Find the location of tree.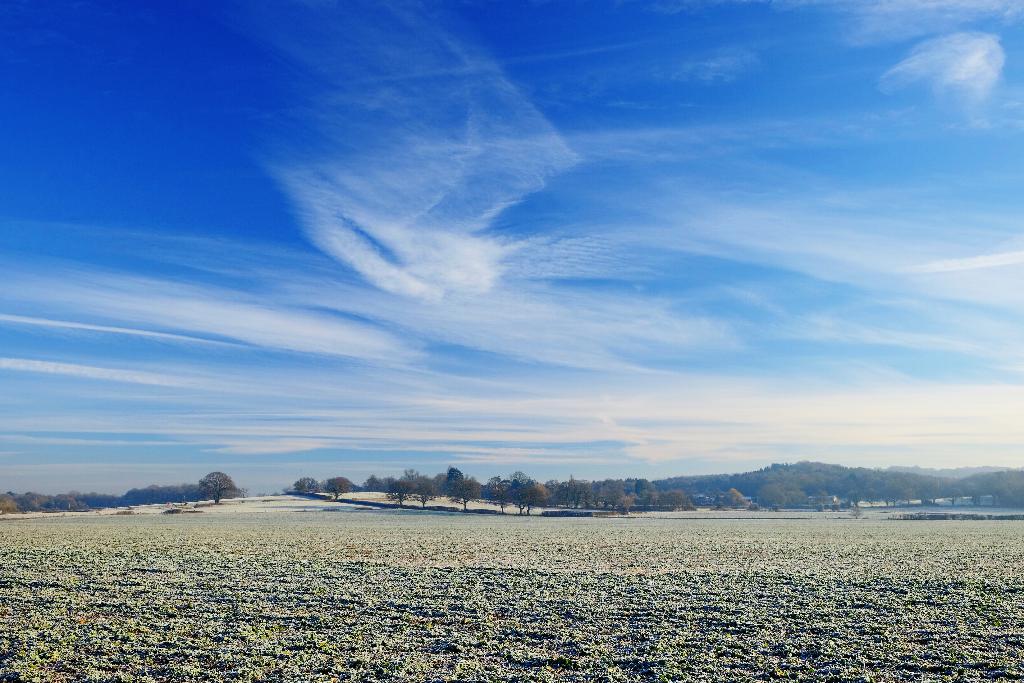
Location: Rect(387, 480, 415, 516).
